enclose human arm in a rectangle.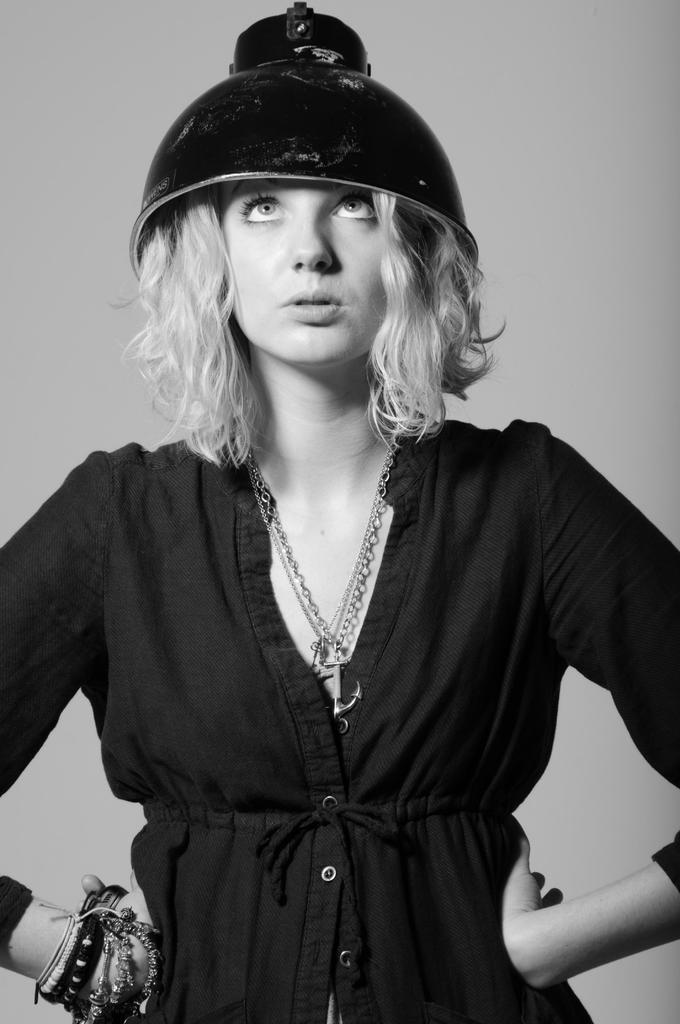
0 452 159 1022.
